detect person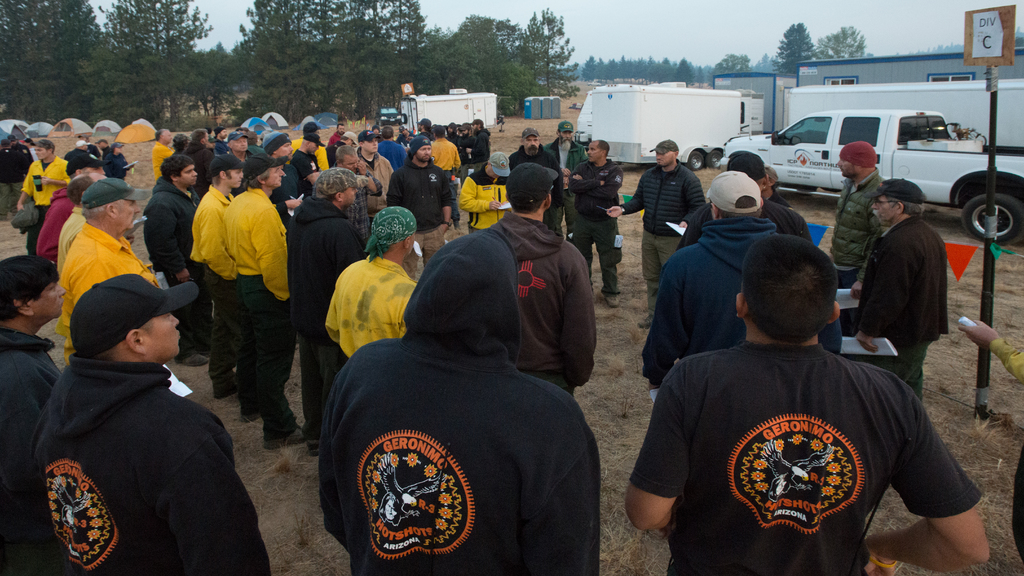
317/227/600/575
